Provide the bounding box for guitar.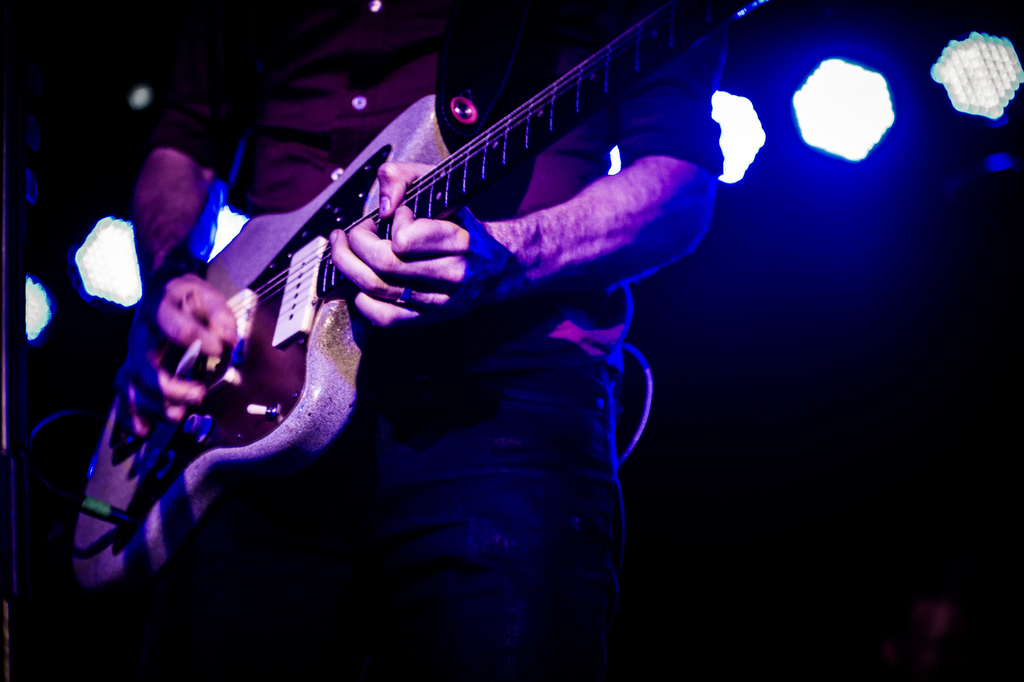
{"left": 69, "top": 0, "right": 771, "bottom": 603}.
